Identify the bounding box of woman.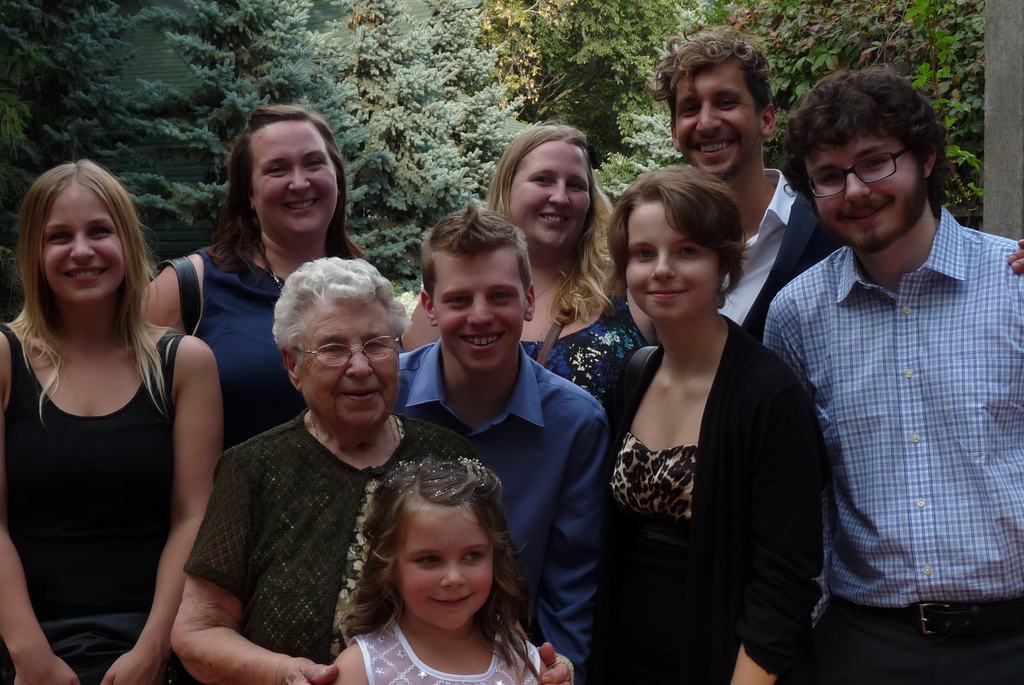
401,119,640,402.
